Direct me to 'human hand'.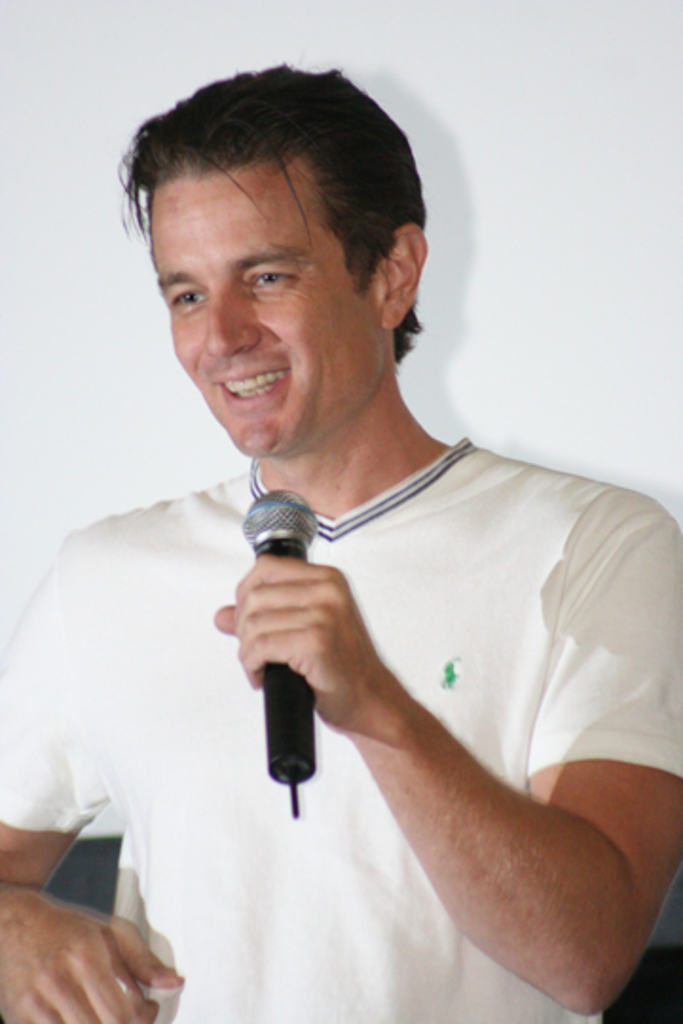
Direction: 0:887:184:1022.
